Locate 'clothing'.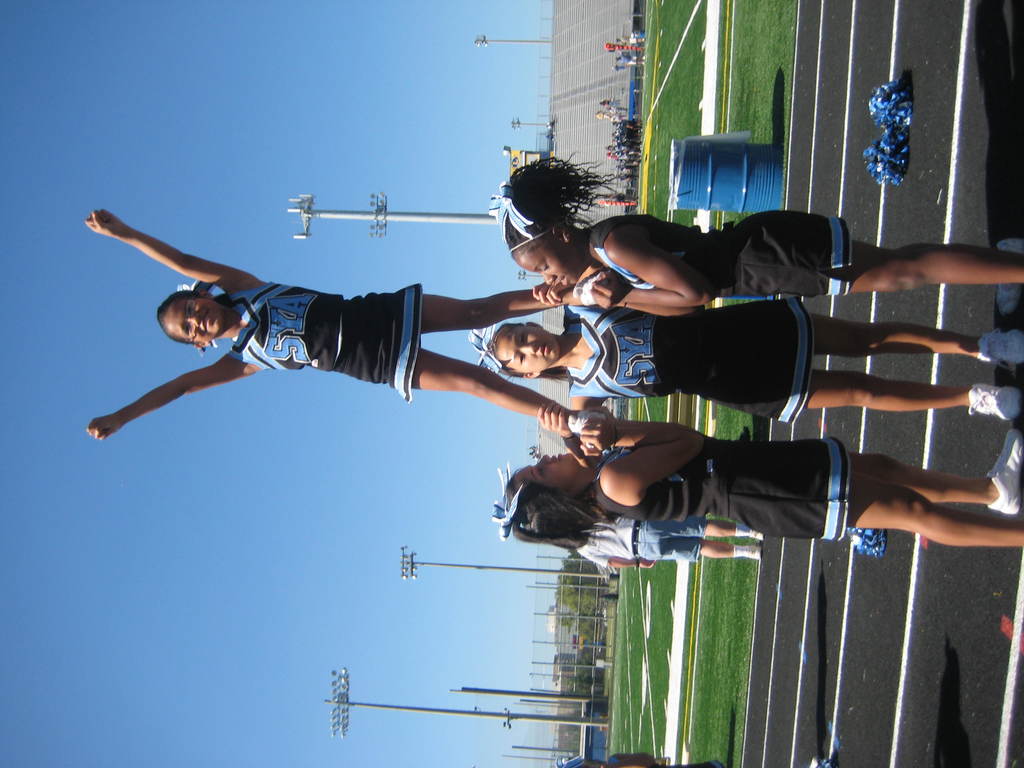
Bounding box: [552,292,806,422].
